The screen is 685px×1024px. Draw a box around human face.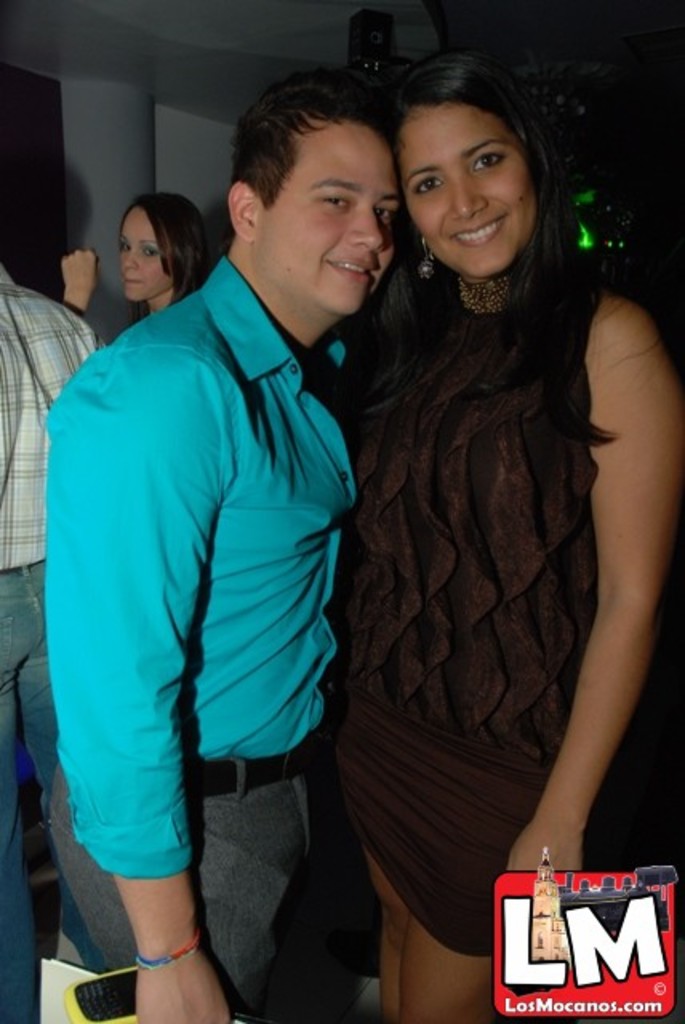
crop(399, 106, 536, 277).
